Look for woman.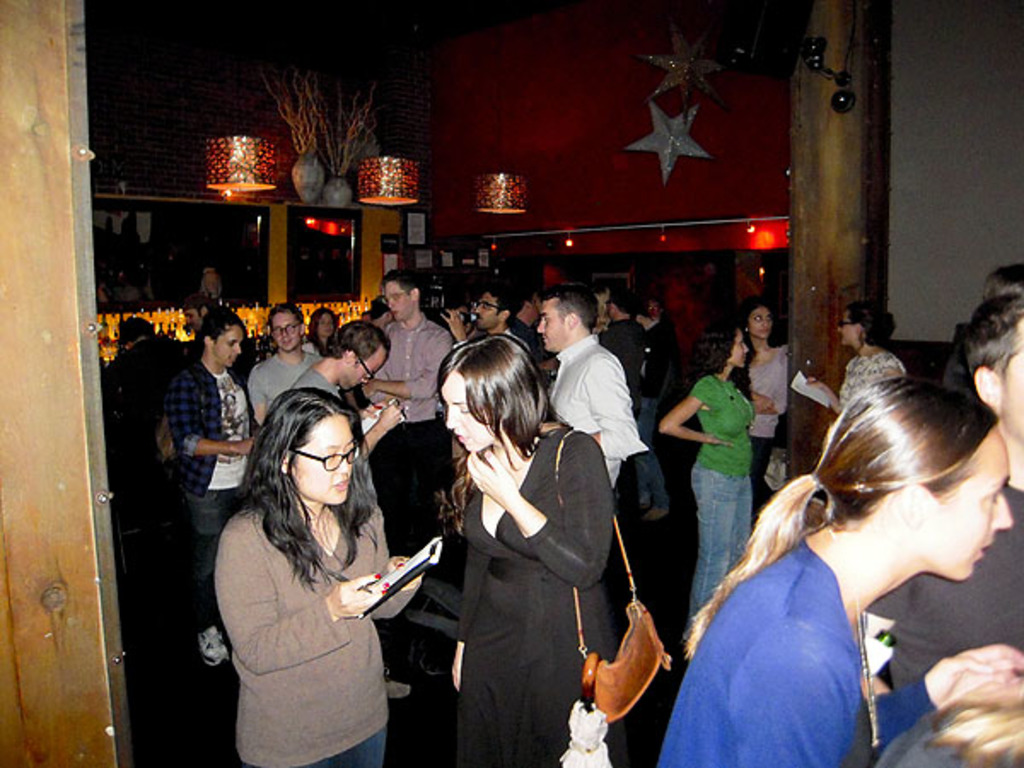
Found: [300,305,340,355].
